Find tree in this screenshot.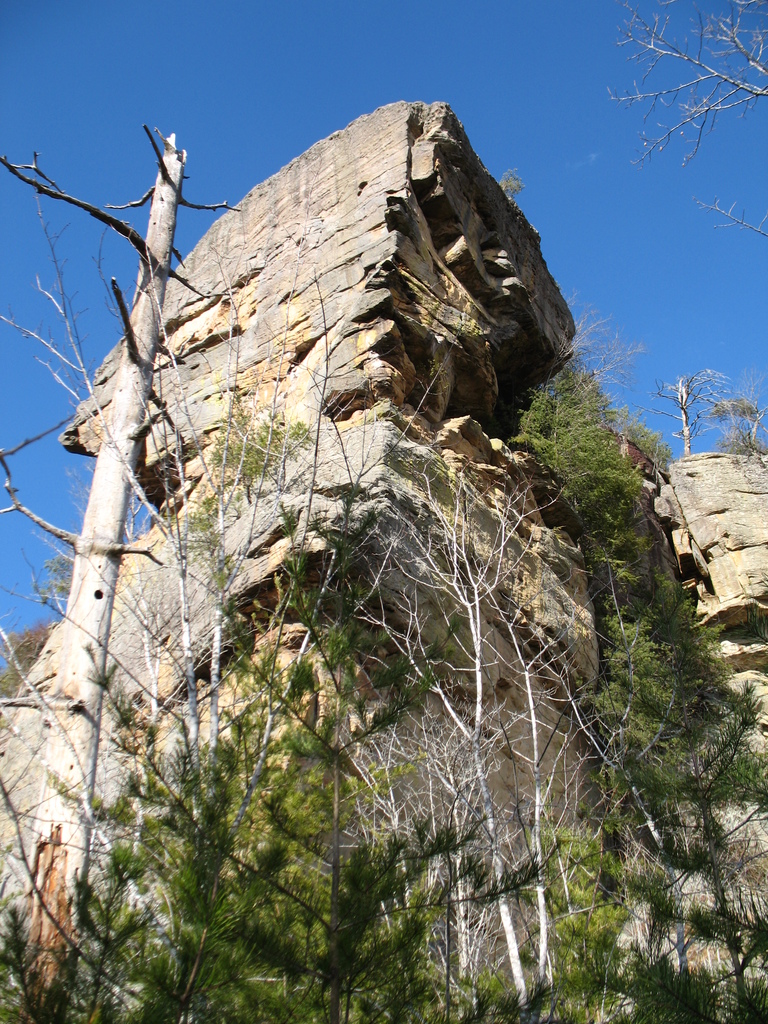
The bounding box for tree is [584,3,767,204].
